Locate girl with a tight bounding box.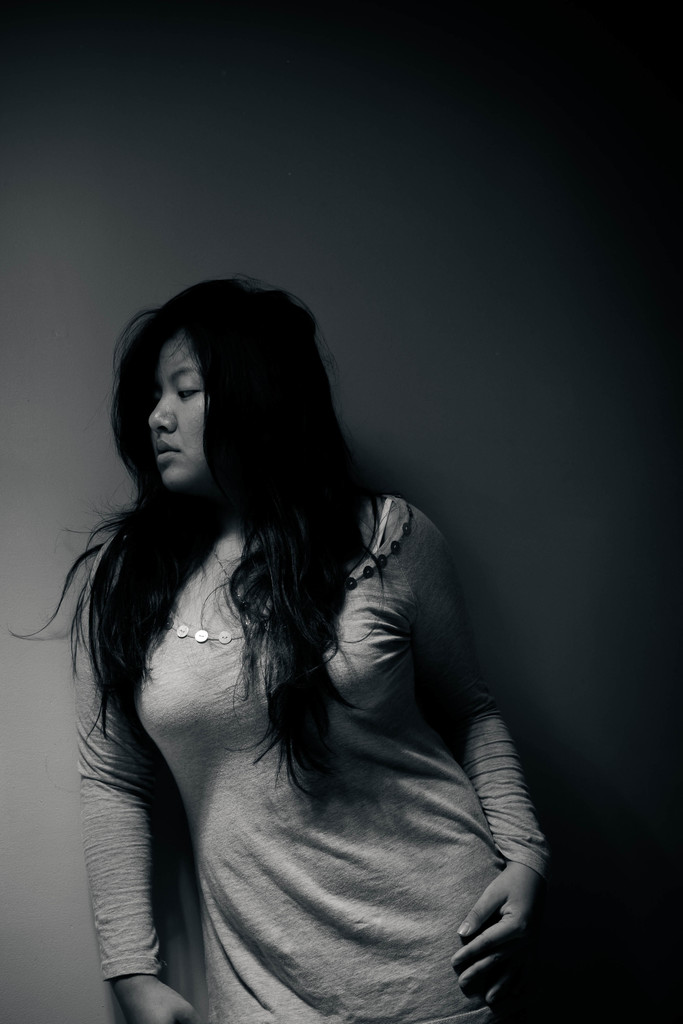
[left=10, top=278, right=547, bottom=1023].
